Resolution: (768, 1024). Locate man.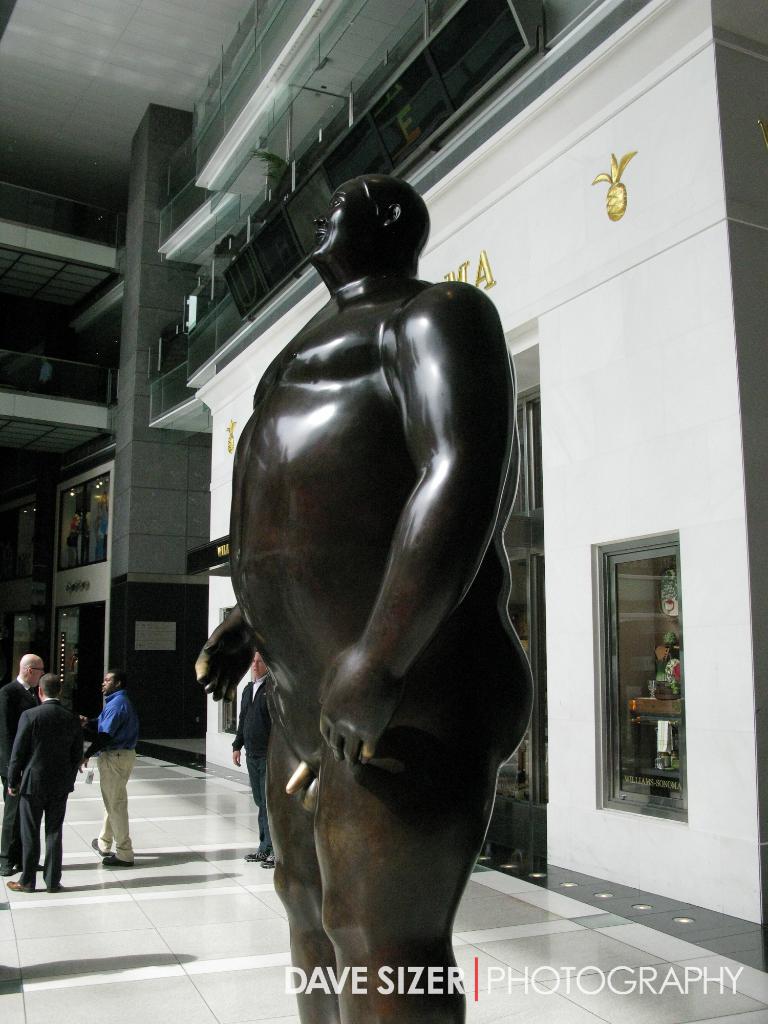
0, 648, 49, 875.
